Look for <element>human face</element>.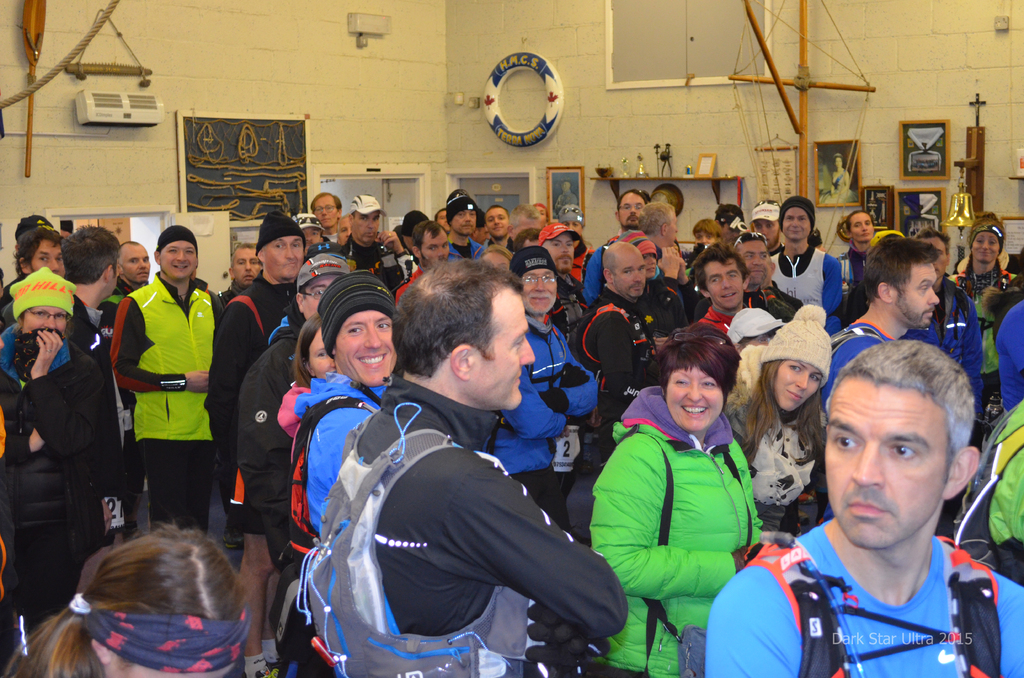
Found: (left=124, top=248, right=150, bottom=282).
